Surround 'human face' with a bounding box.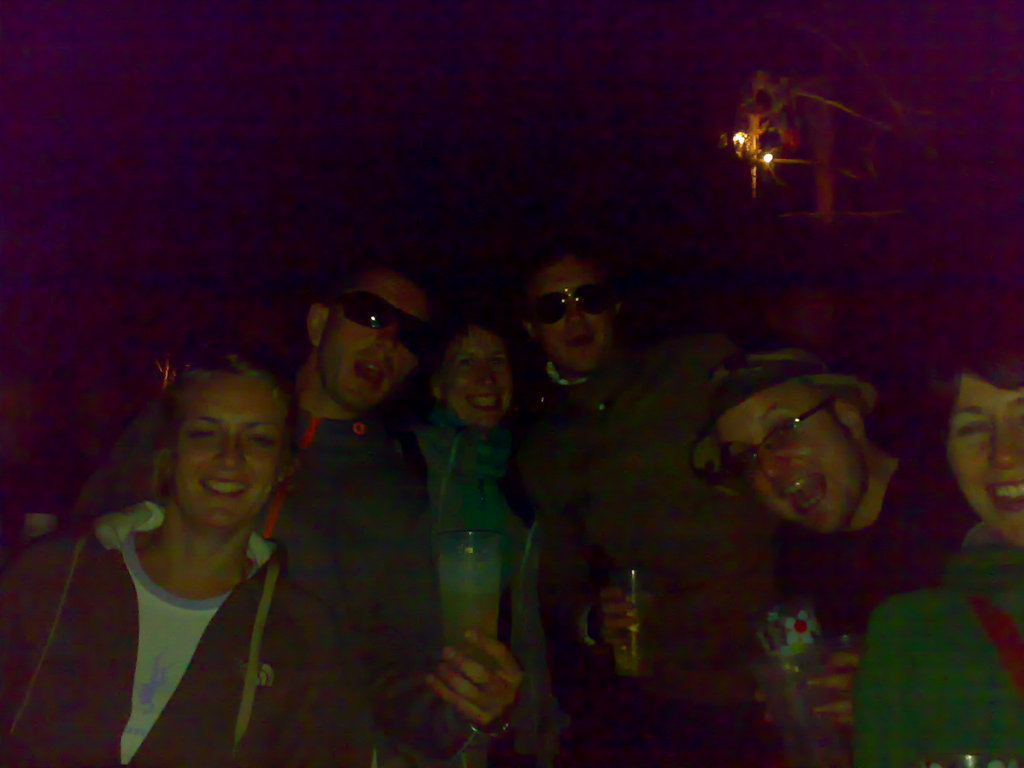
{"x1": 318, "y1": 273, "x2": 426, "y2": 413}.
